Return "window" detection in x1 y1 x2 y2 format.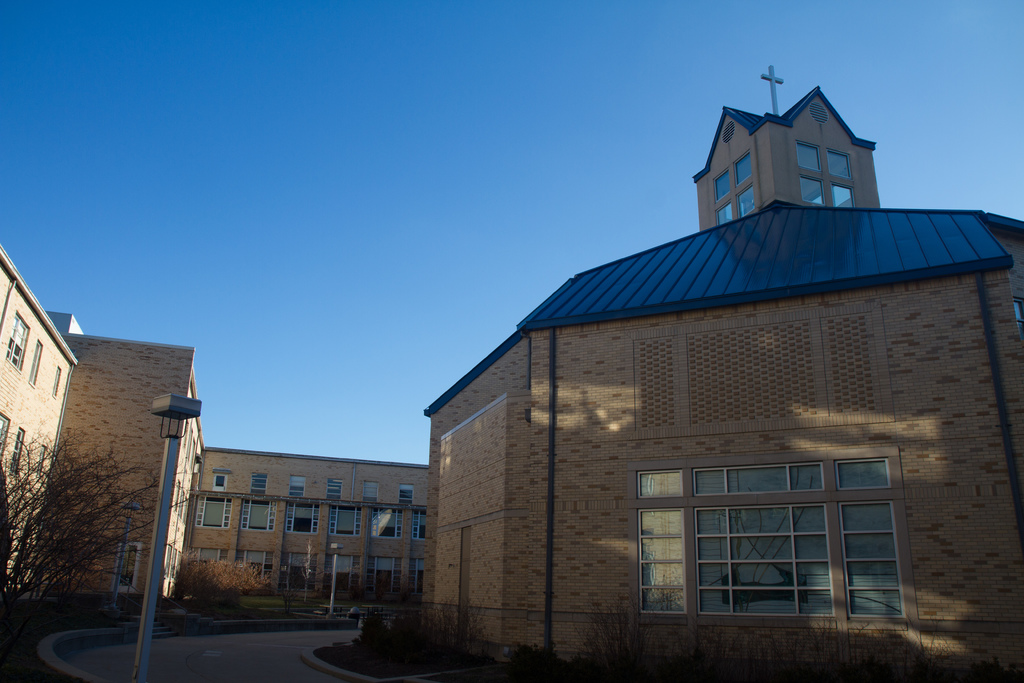
368 511 404 538.
